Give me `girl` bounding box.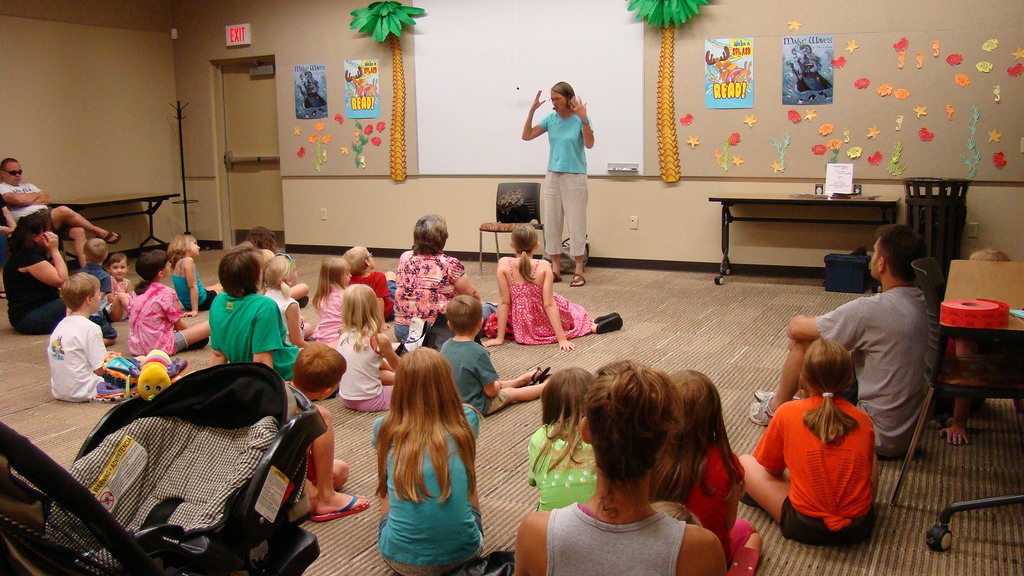
<box>649,367,758,575</box>.
